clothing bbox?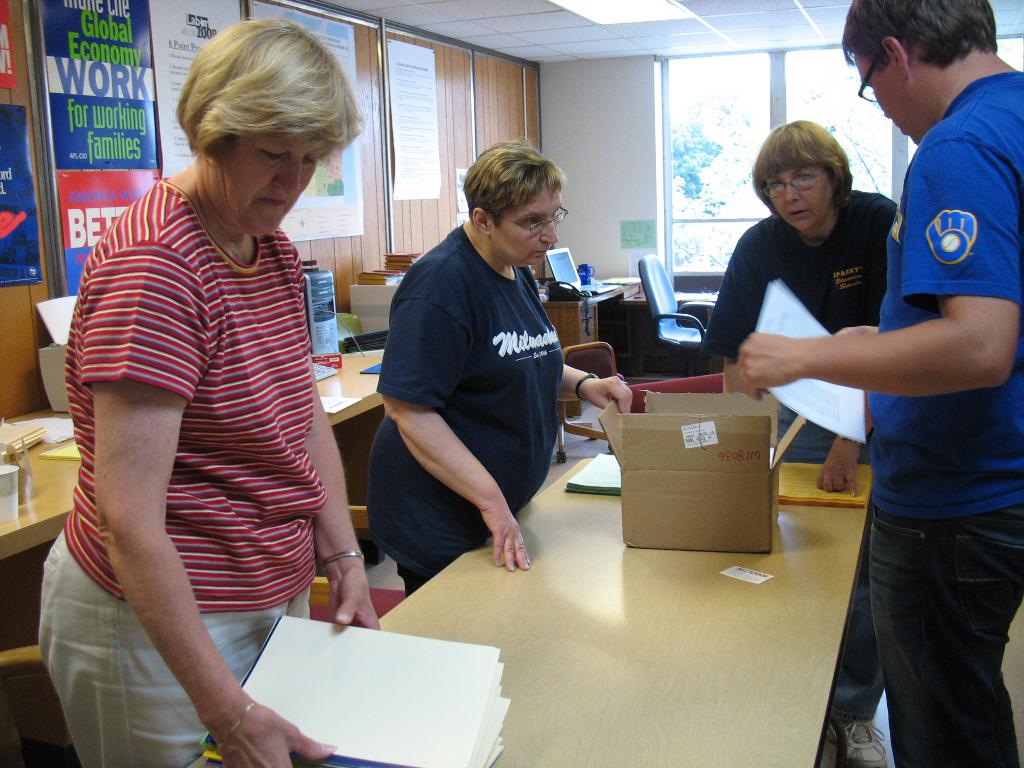
(366, 225, 567, 593)
